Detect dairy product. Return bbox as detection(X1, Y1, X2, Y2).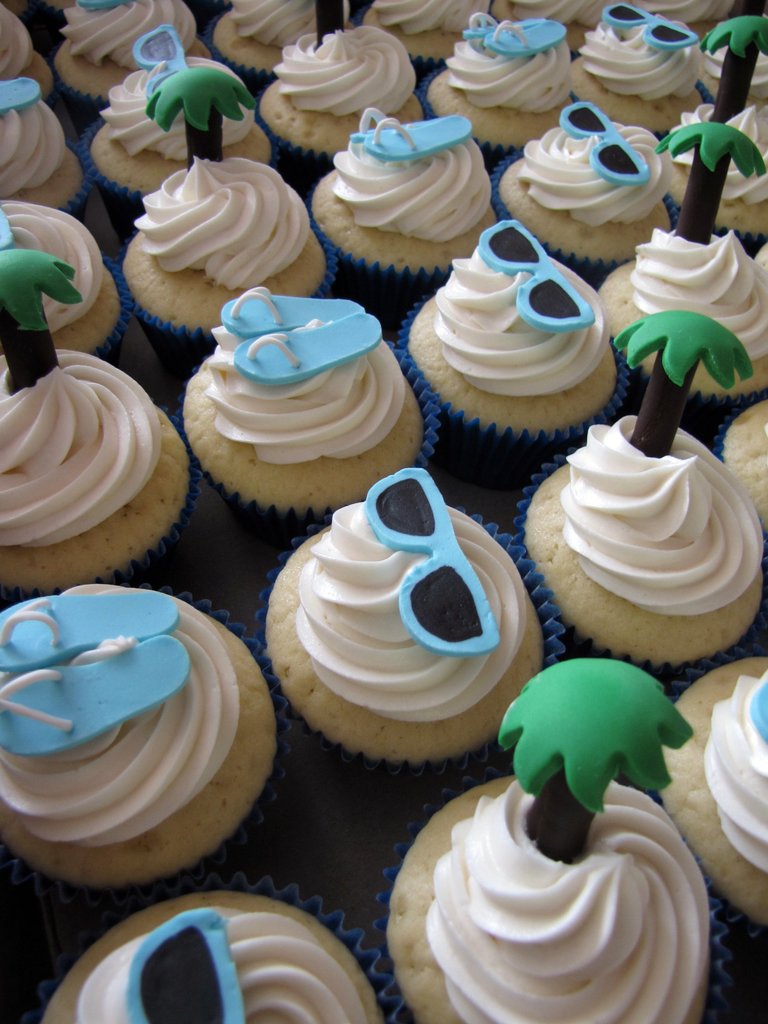
detection(0, 589, 239, 846).
